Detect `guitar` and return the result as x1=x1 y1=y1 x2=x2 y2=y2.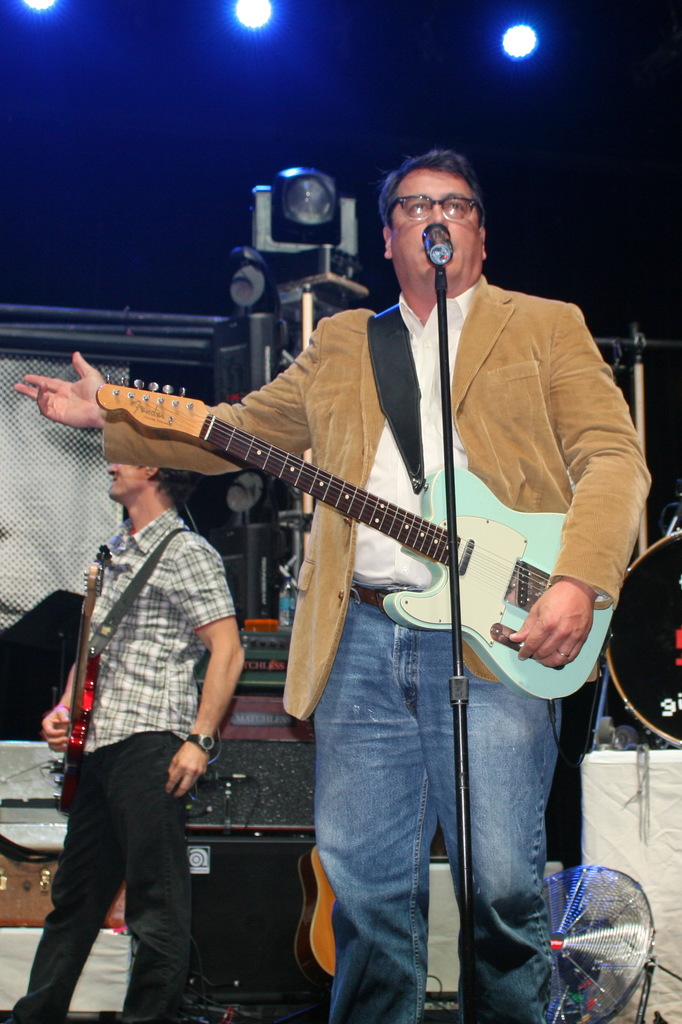
x1=37 y1=353 x2=621 y2=701.
